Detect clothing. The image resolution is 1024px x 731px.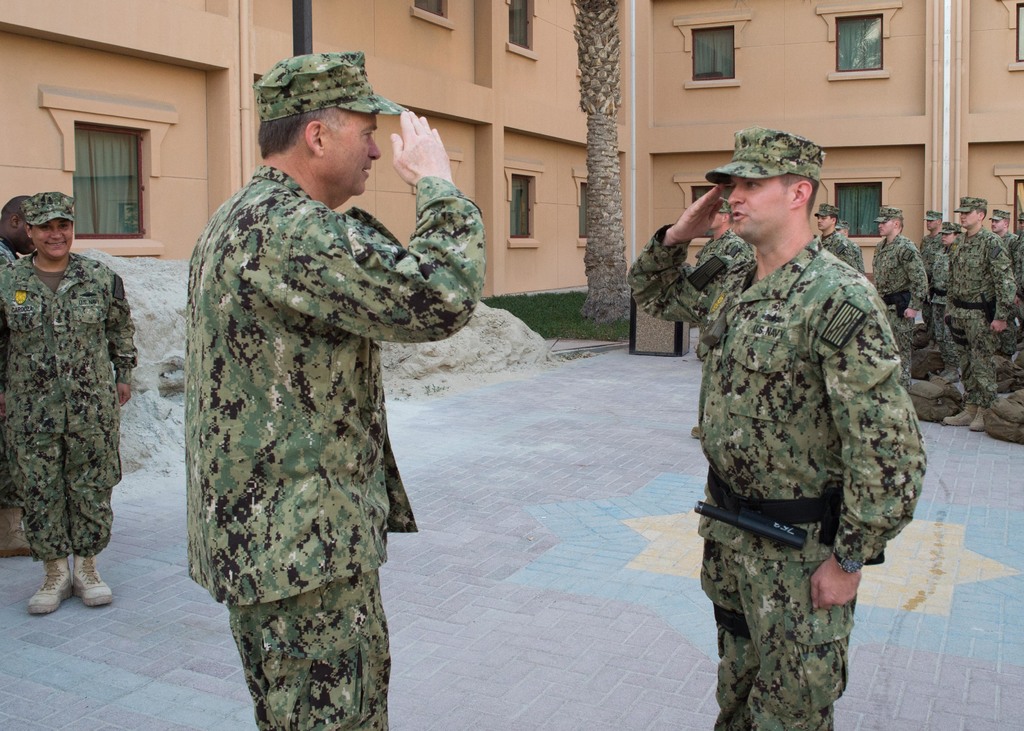
left=883, top=300, right=916, bottom=384.
